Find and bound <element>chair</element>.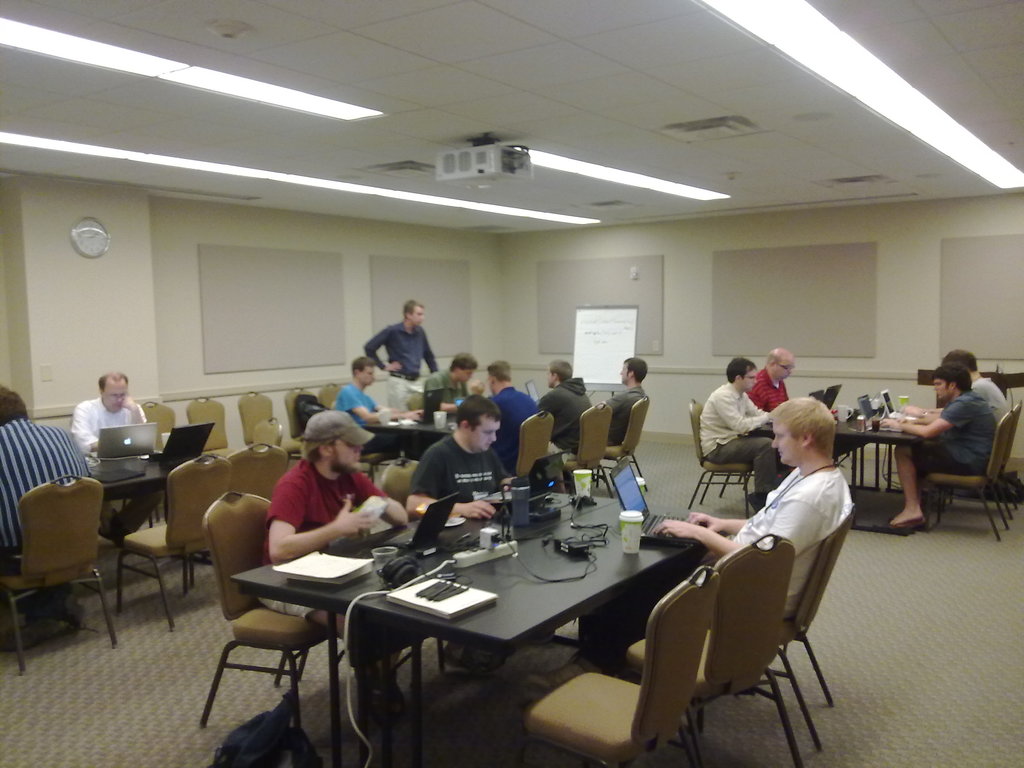
Bound: pyautogui.locateOnScreen(562, 415, 609, 492).
